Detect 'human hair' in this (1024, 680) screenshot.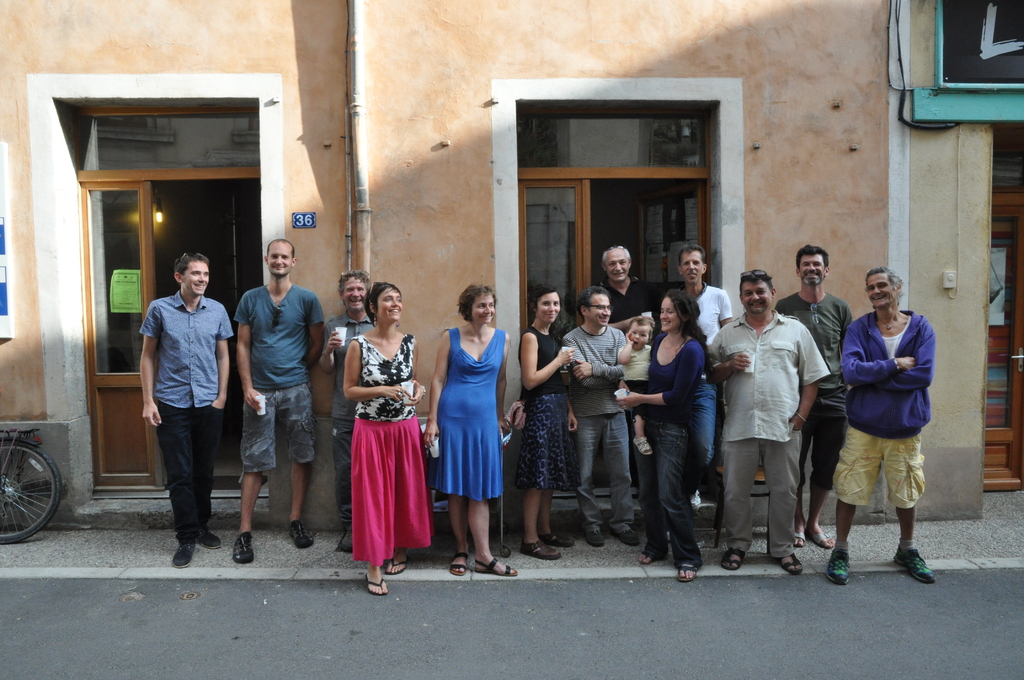
Detection: (337,270,371,306).
